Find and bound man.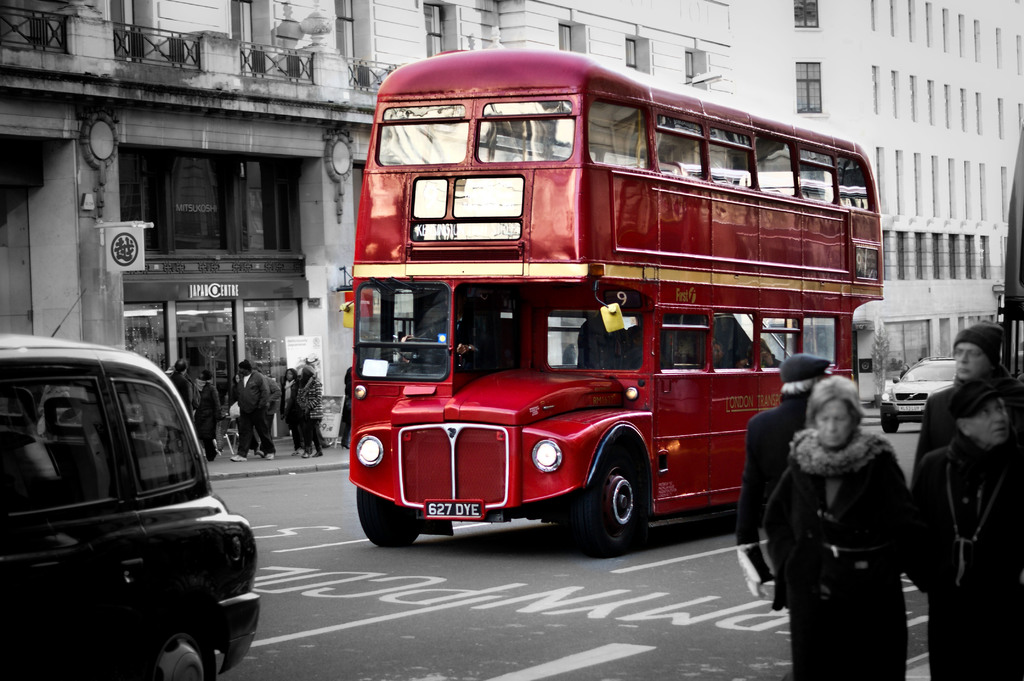
Bound: <bbox>234, 358, 279, 467</bbox>.
